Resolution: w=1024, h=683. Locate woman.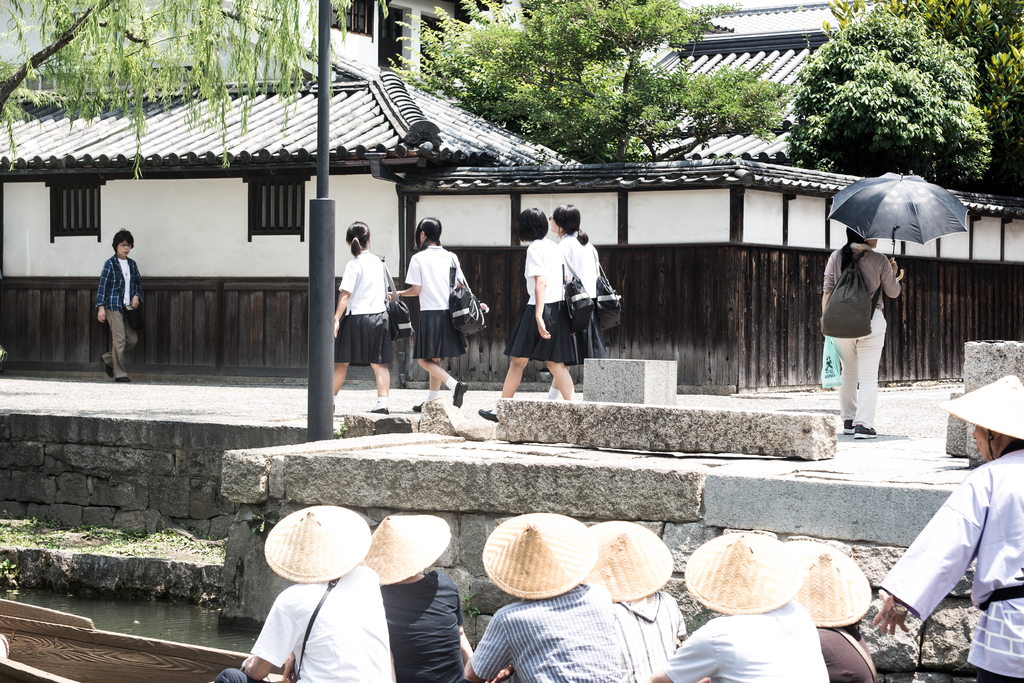
<region>547, 202, 607, 399</region>.
